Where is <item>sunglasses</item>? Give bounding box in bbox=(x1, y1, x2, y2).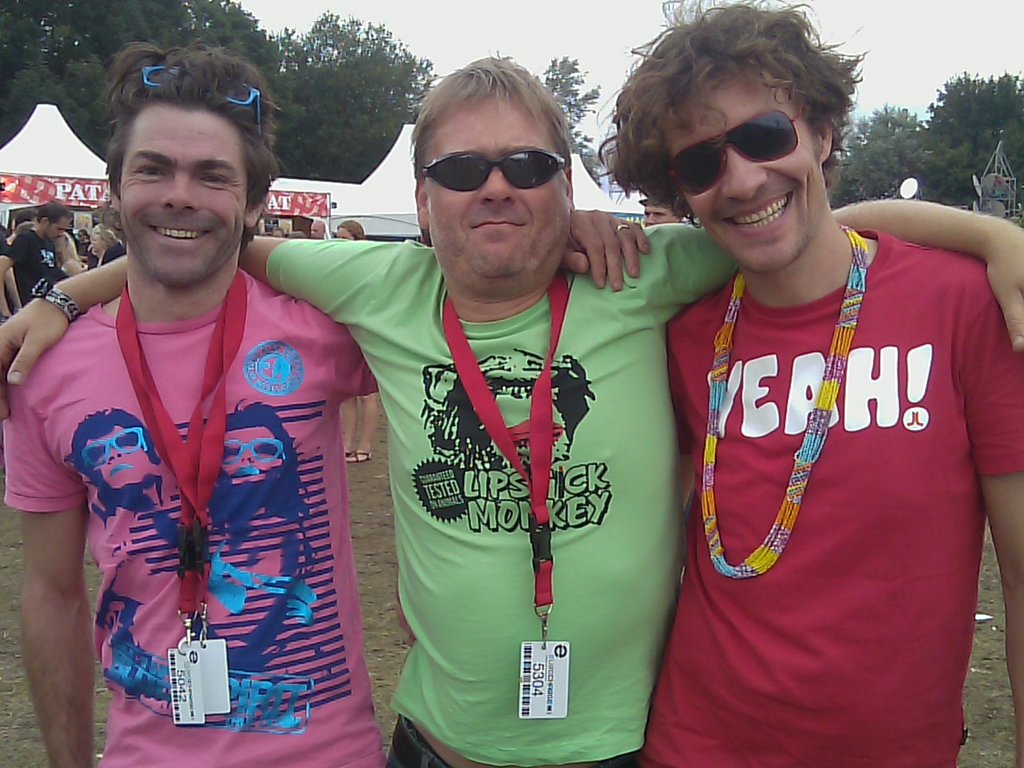
bbox=(420, 148, 566, 192).
